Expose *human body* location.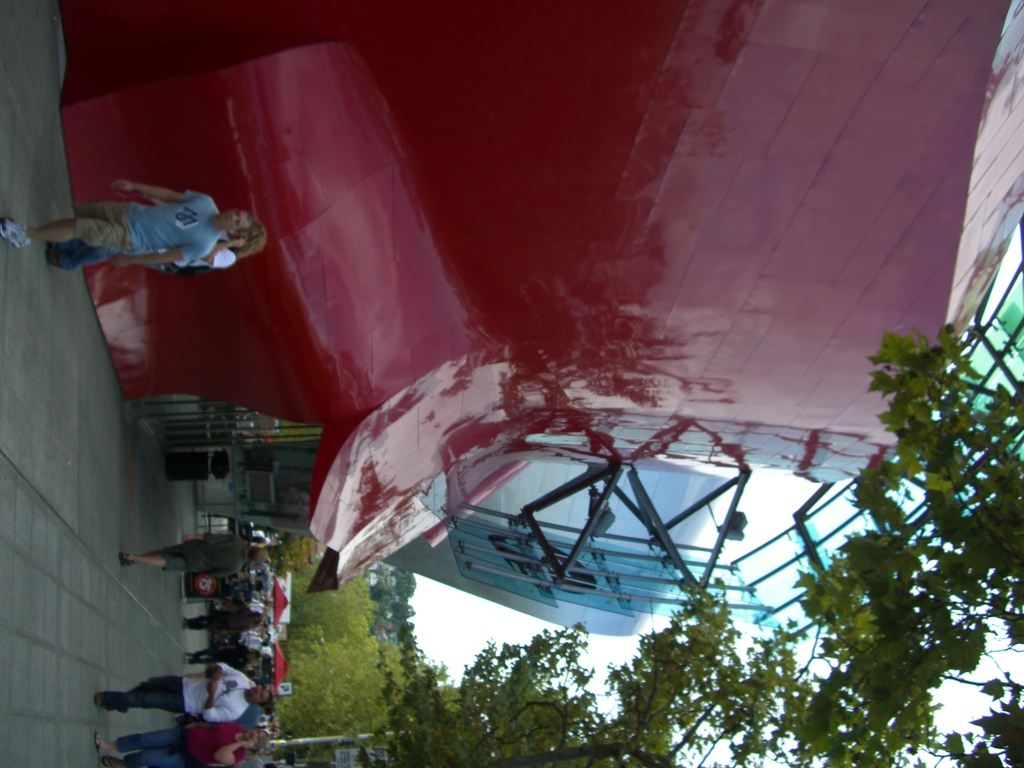
Exposed at select_region(113, 531, 288, 570).
